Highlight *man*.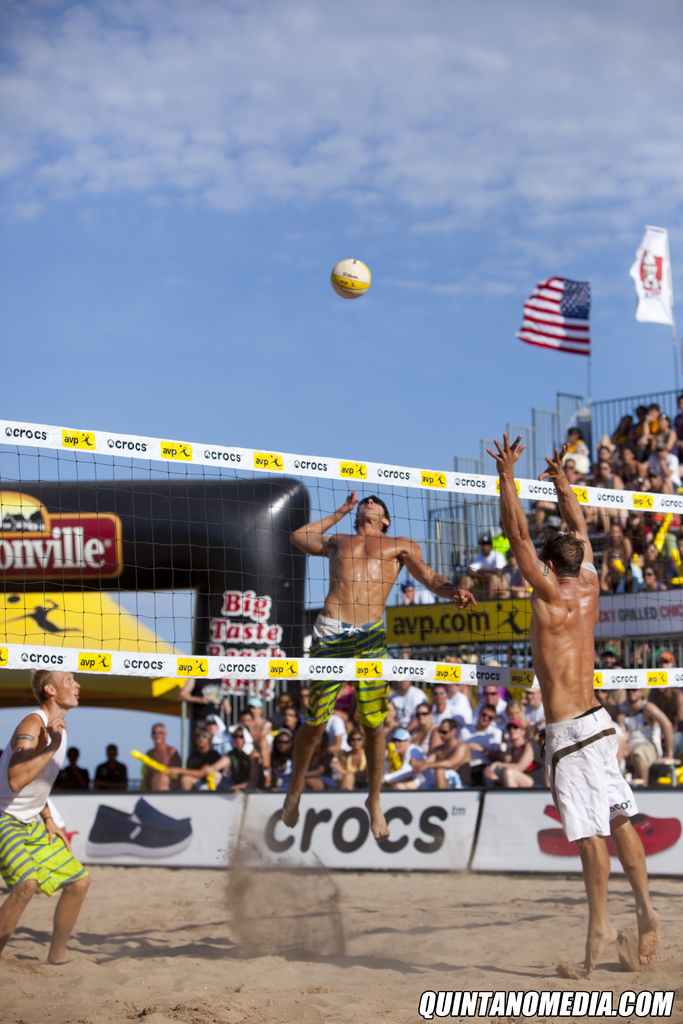
Highlighted region: 429,680,454,719.
